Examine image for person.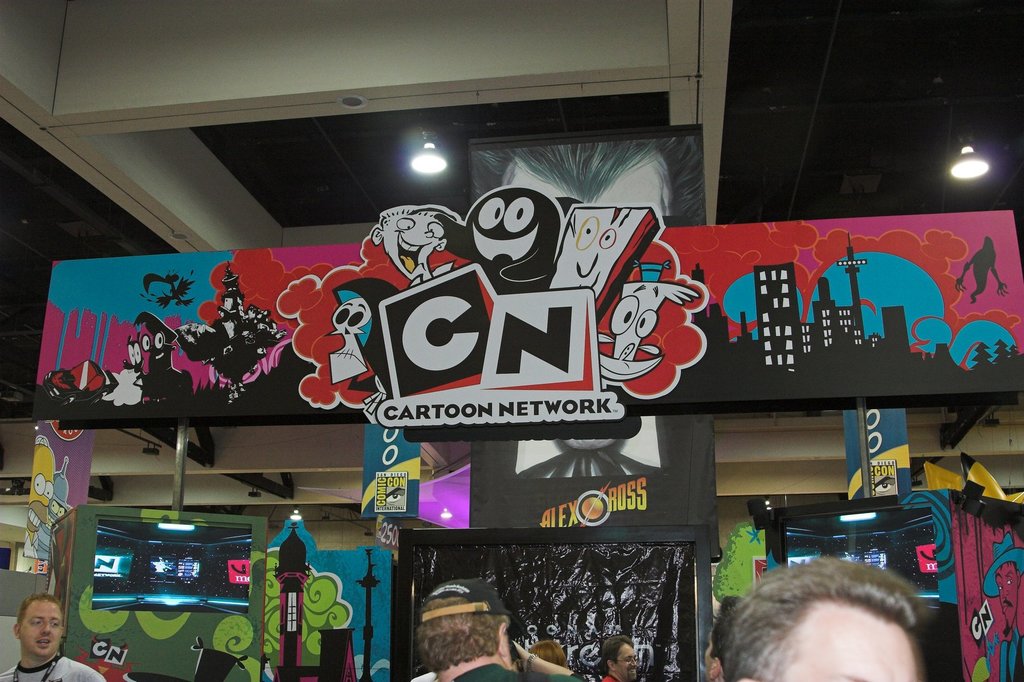
Examination result: 37 457 71 559.
